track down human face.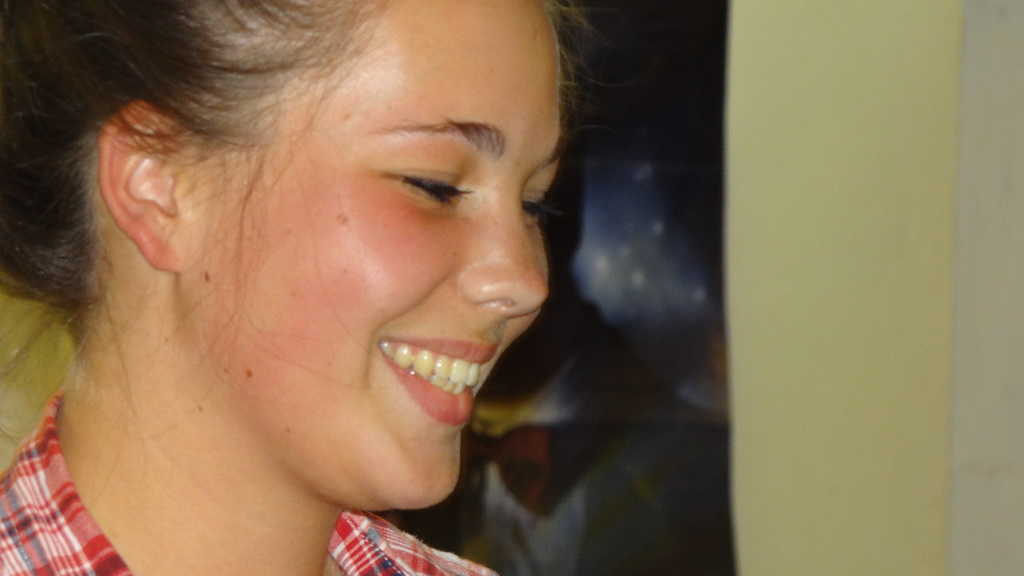
Tracked to 187 0 571 517.
